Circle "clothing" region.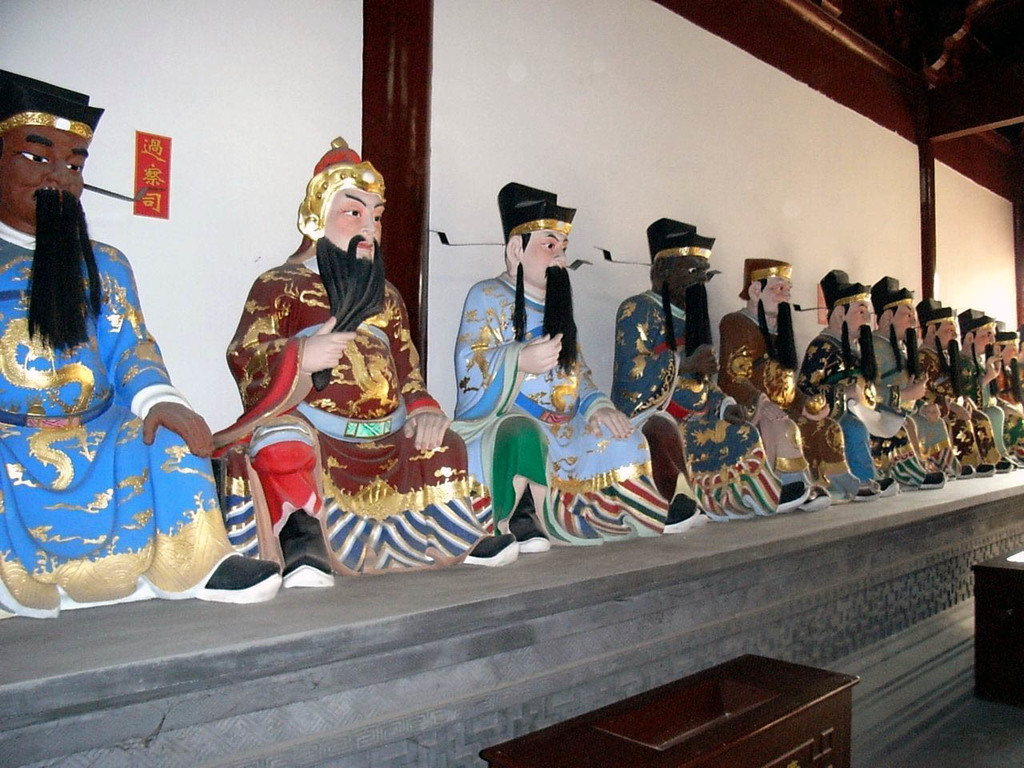
Region: Rect(794, 330, 910, 484).
